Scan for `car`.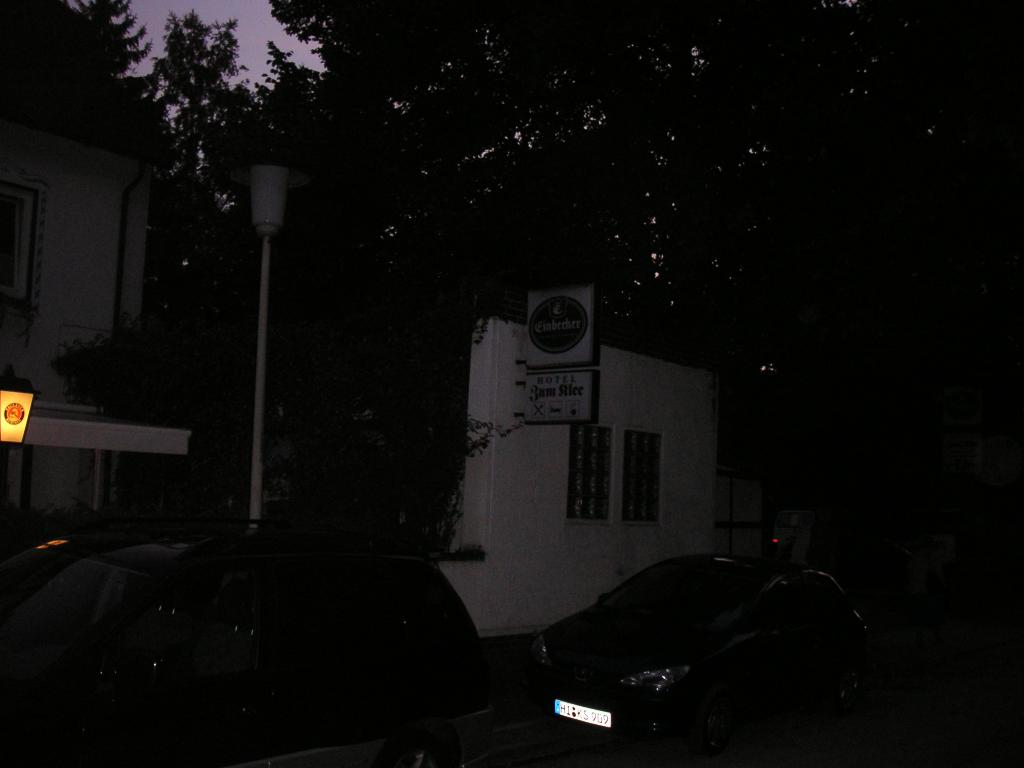
Scan result: <box>0,503,491,767</box>.
